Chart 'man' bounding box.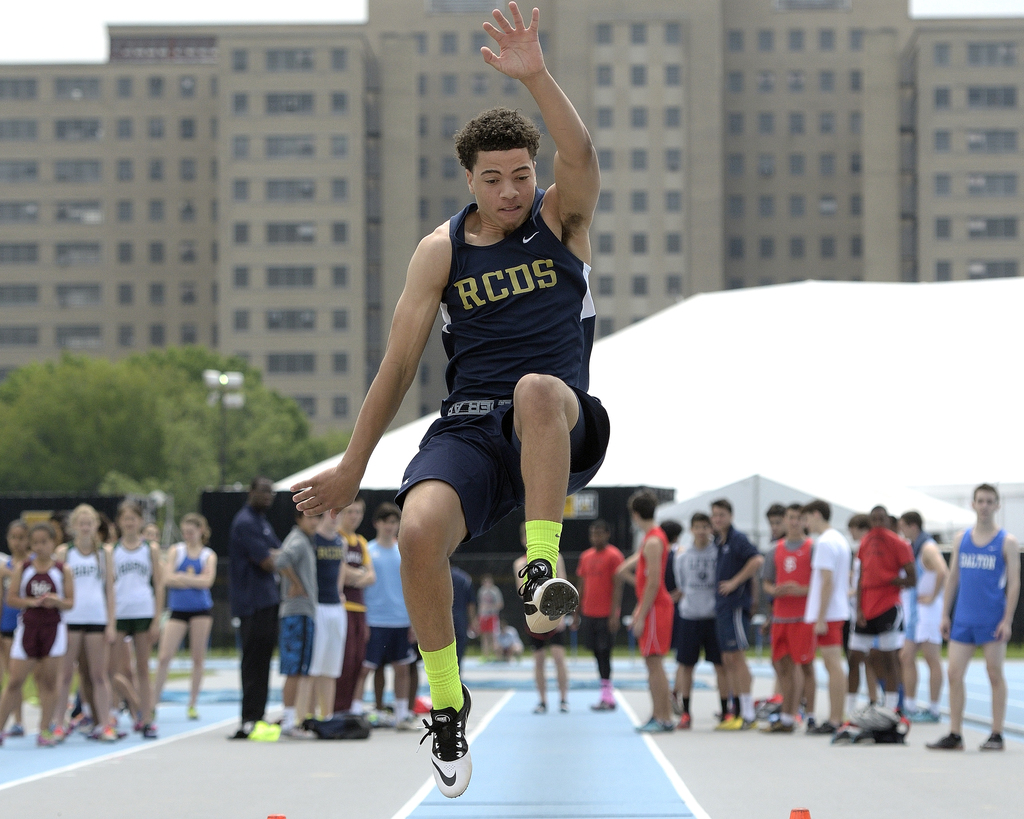
Charted: bbox=(295, 0, 609, 804).
